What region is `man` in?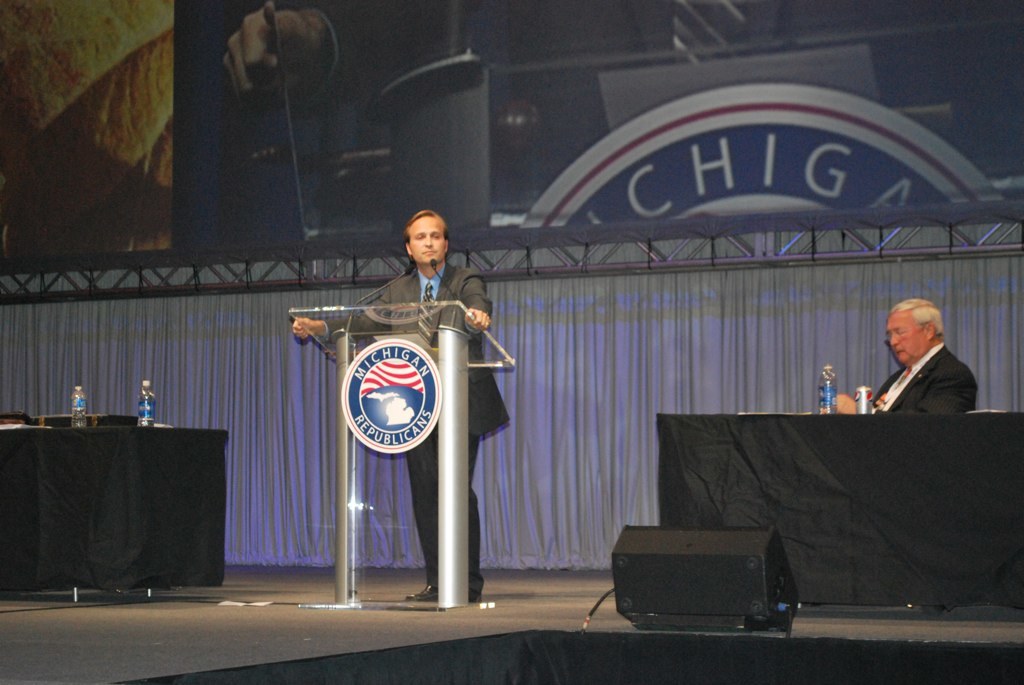
(816, 283, 988, 418).
